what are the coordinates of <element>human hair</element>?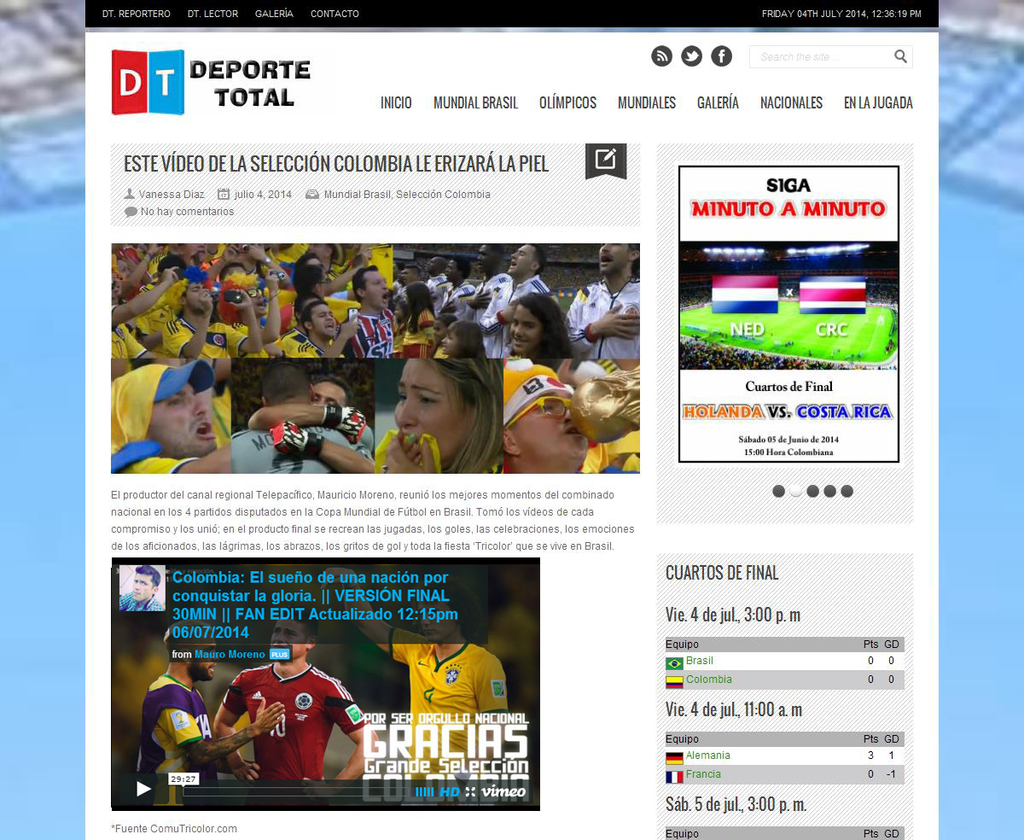
box(379, 330, 486, 440).
